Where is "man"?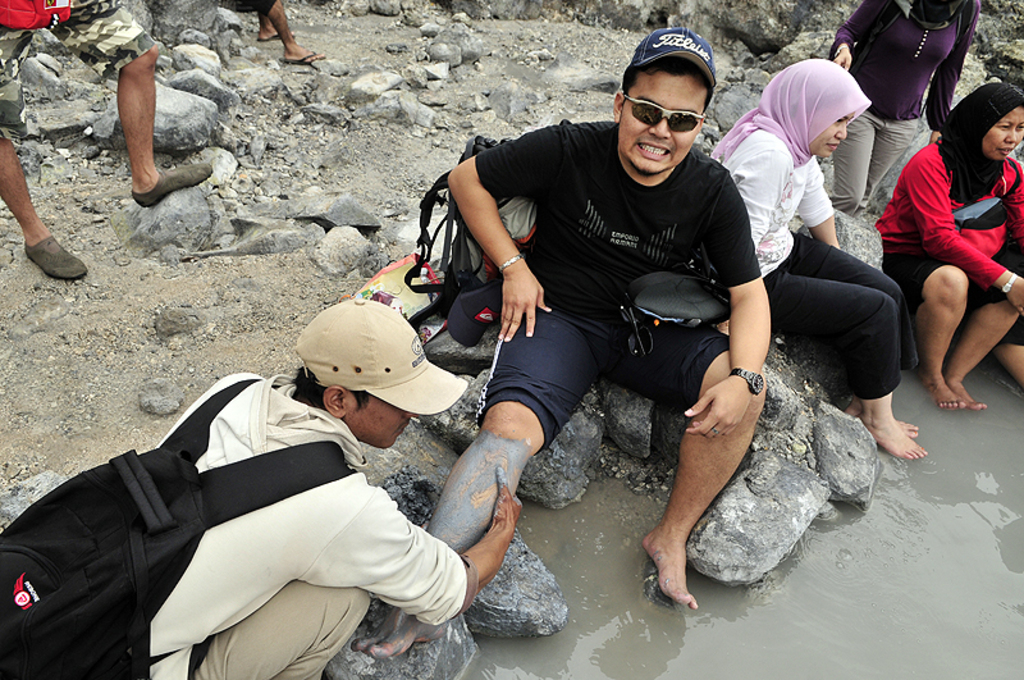
0, 0, 214, 280.
